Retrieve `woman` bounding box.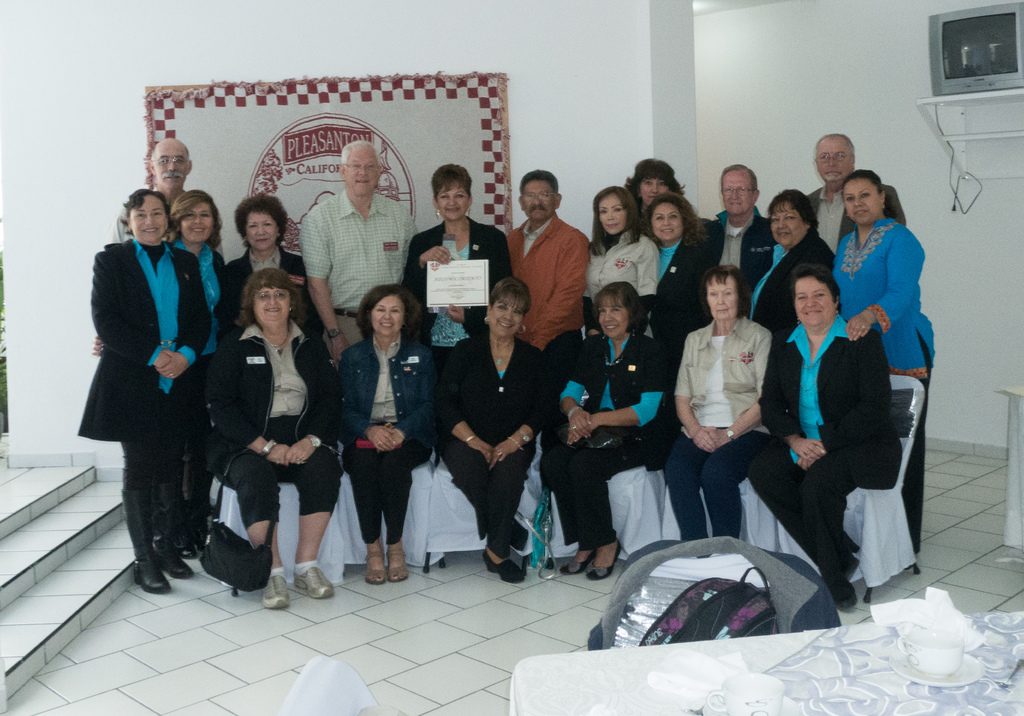
Bounding box: left=577, top=178, right=660, bottom=337.
